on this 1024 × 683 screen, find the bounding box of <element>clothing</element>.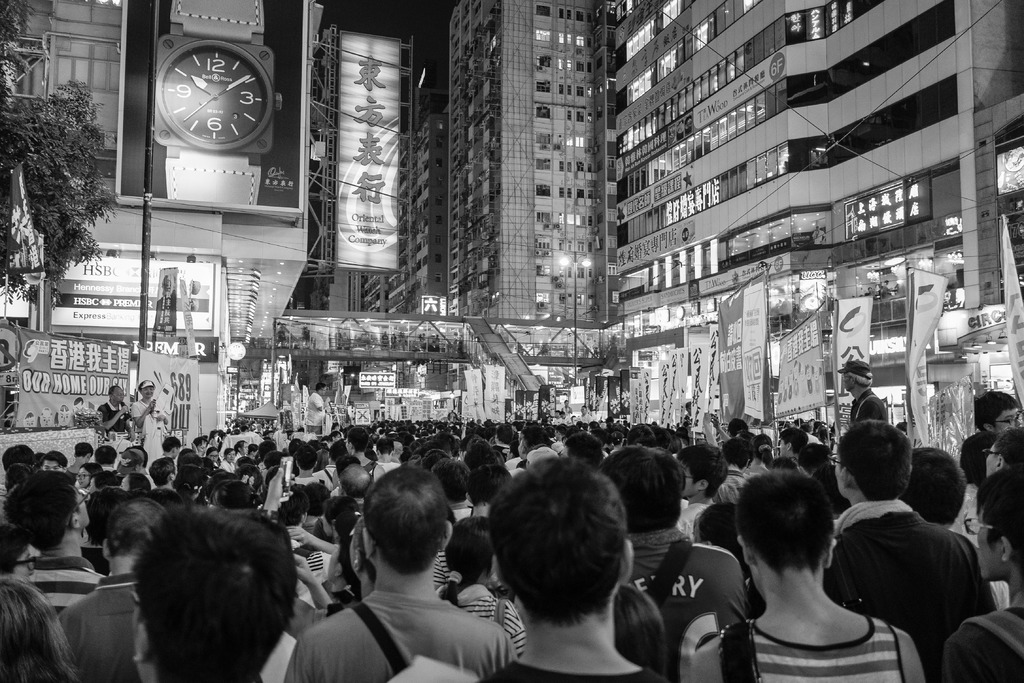
Bounding box: [x1=819, y1=504, x2=993, y2=682].
